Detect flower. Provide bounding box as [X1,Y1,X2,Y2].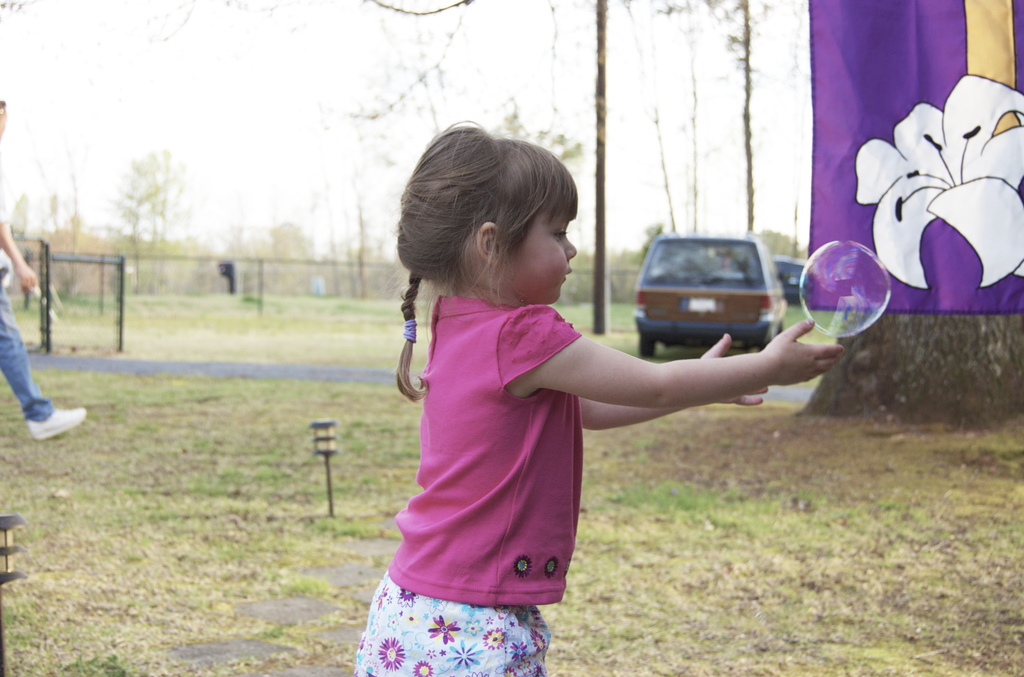
[412,660,431,676].
